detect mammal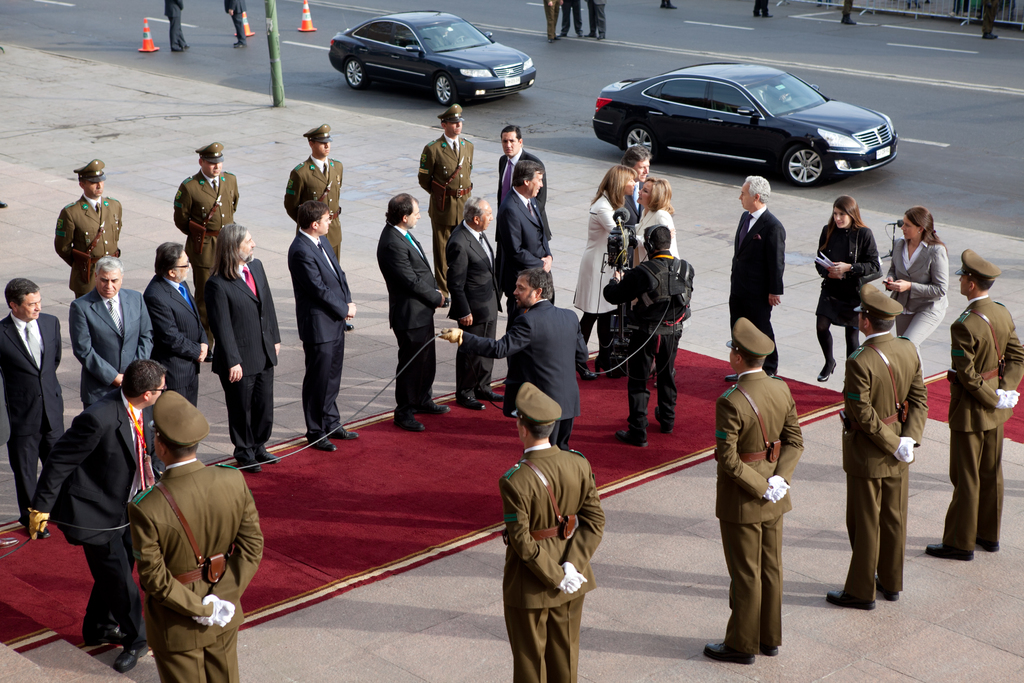
(621,145,650,220)
